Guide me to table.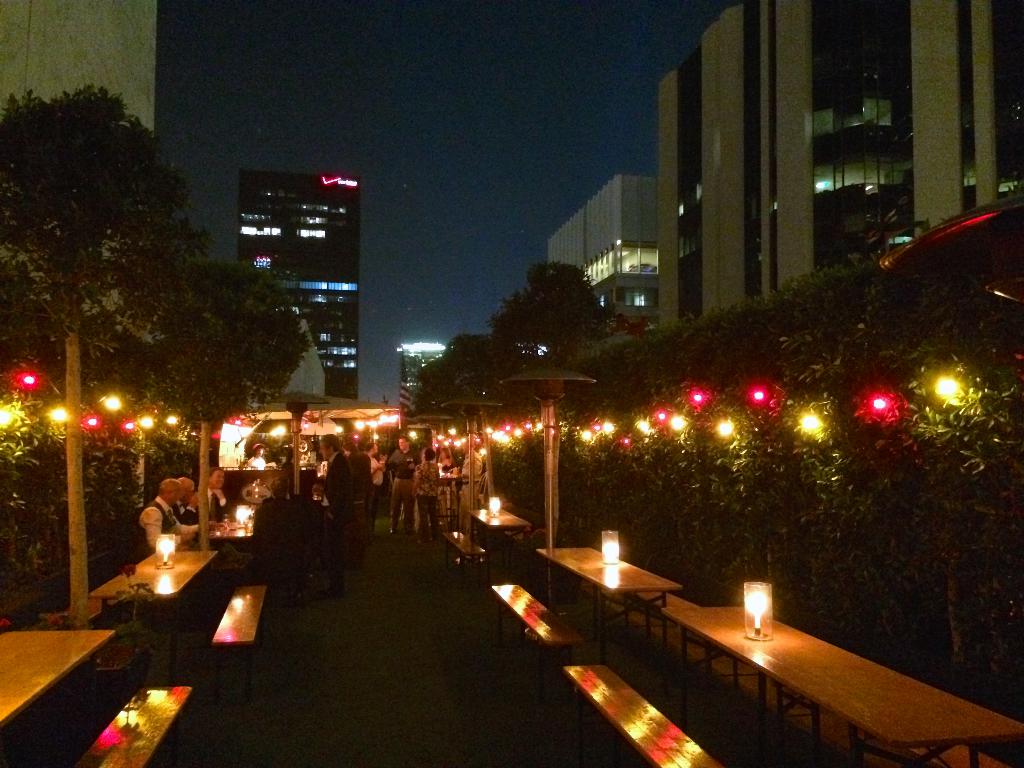
Guidance: (473, 508, 525, 564).
